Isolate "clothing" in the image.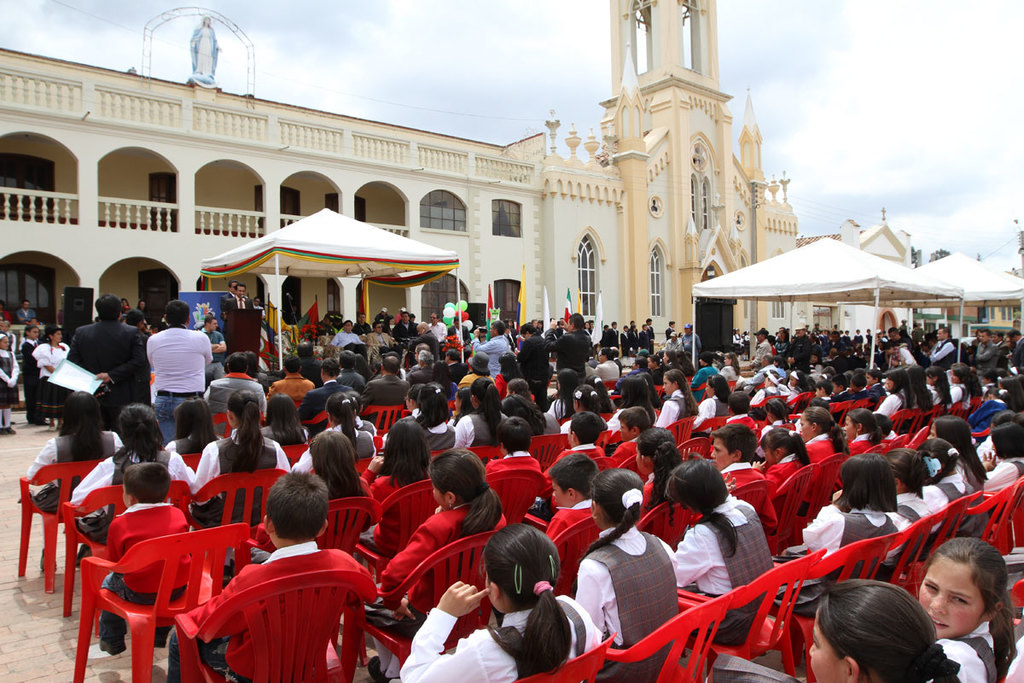
Isolated region: box=[843, 420, 887, 452].
